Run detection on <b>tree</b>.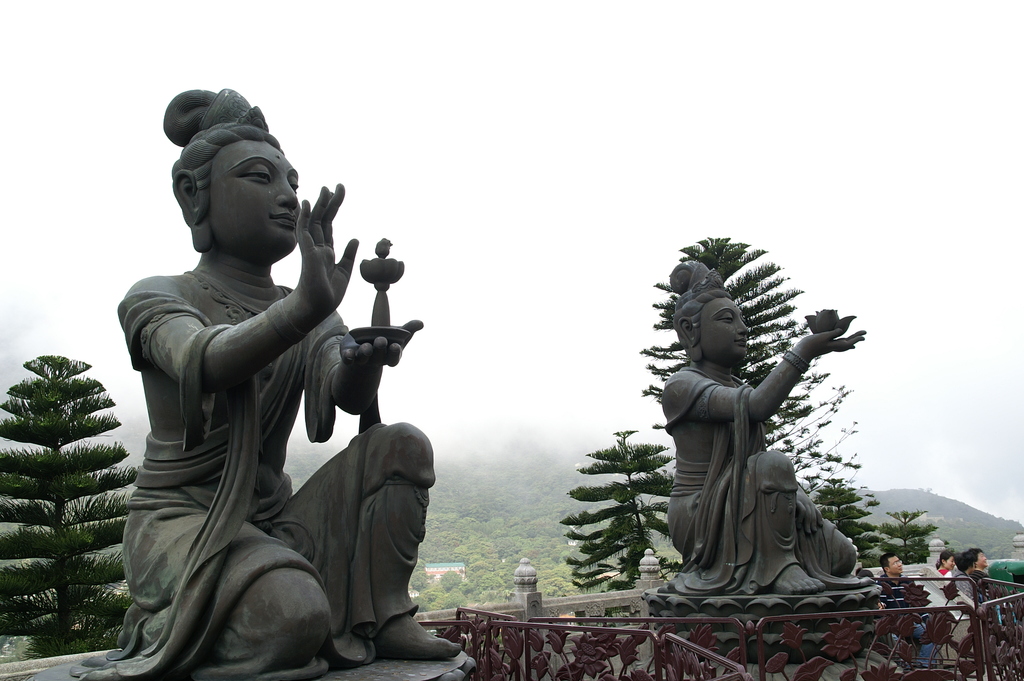
Result: 643, 230, 867, 494.
